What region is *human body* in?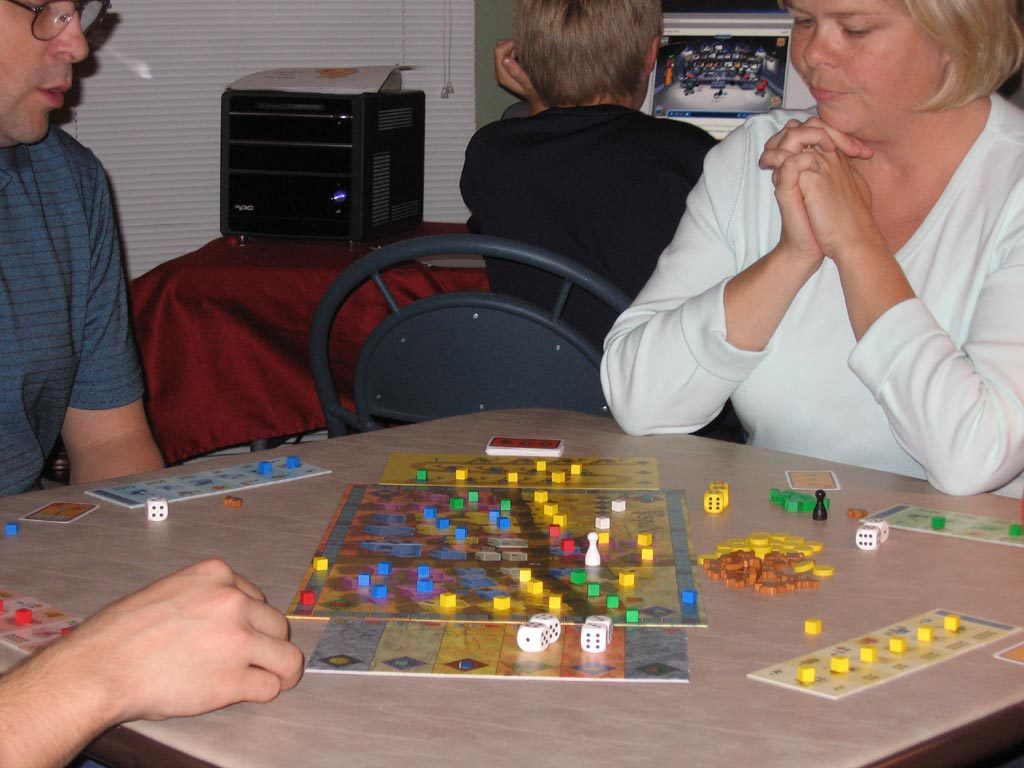
6:12:186:522.
